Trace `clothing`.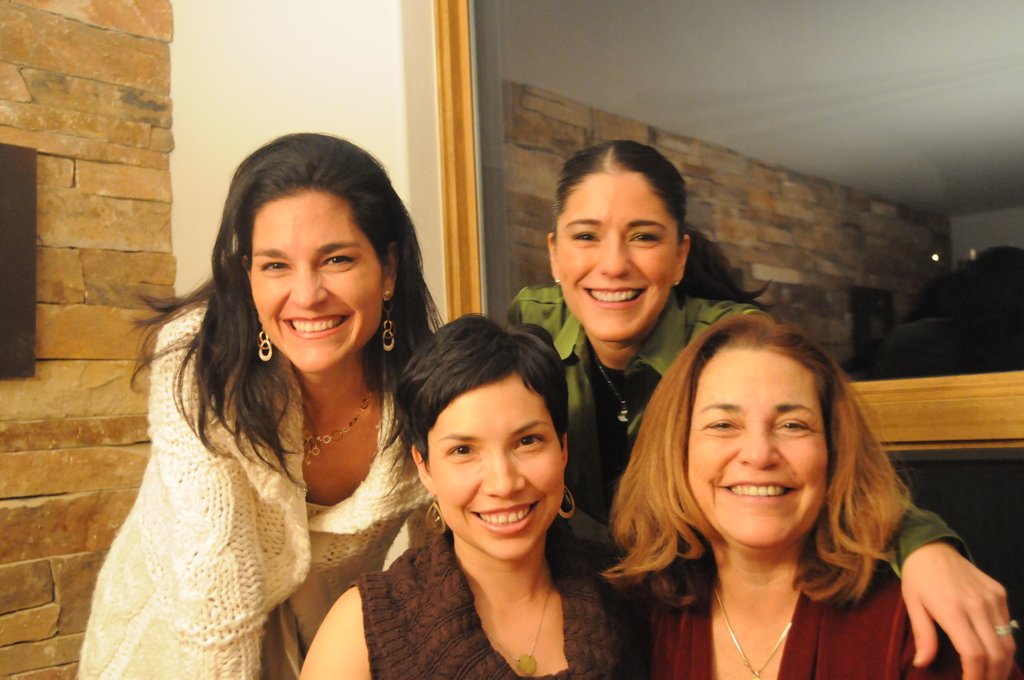
Traced to (x1=646, y1=570, x2=1016, y2=679).
